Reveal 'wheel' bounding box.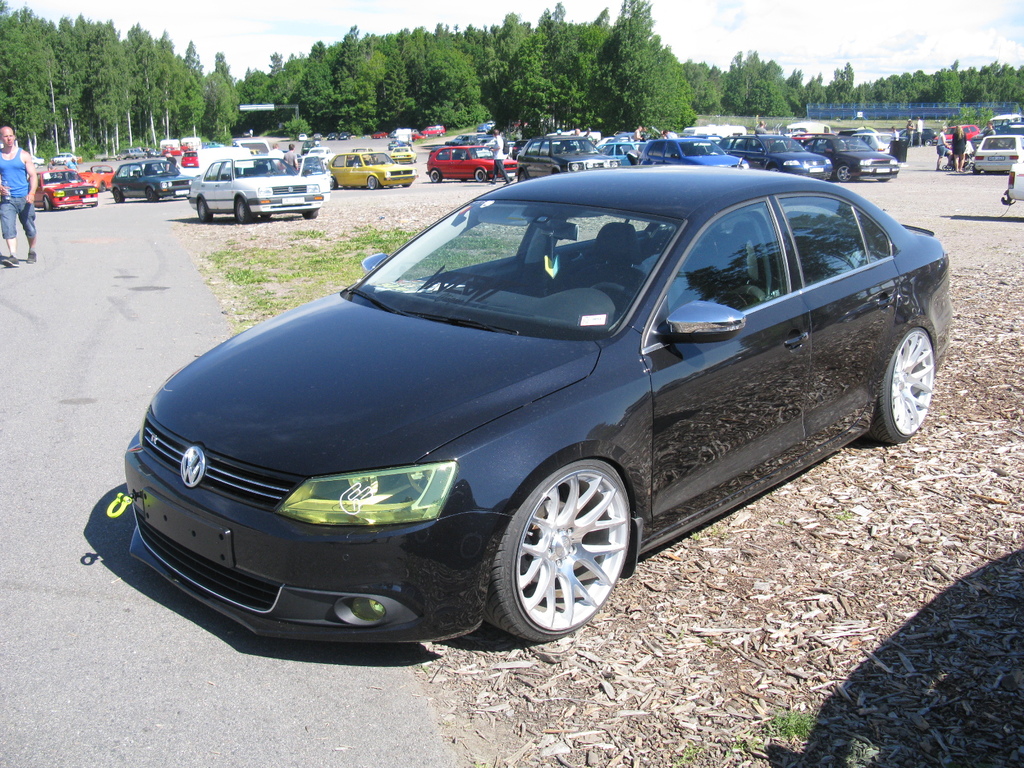
Revealed: (x1=111, y1=188, x2=123, y2=203).
